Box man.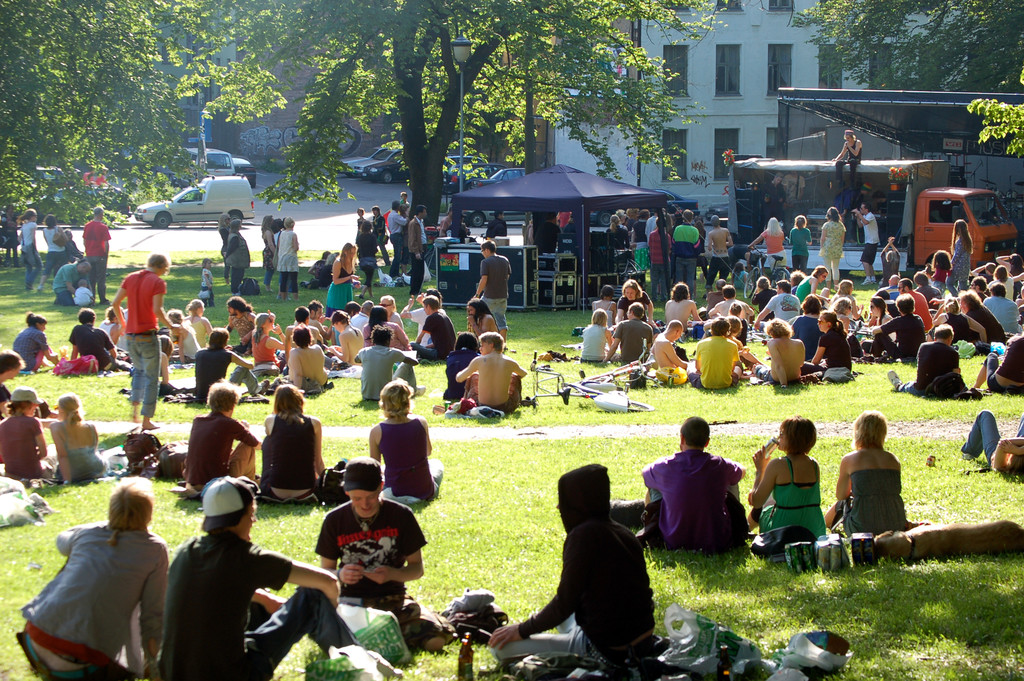
box(886, 325, 959, 402).
